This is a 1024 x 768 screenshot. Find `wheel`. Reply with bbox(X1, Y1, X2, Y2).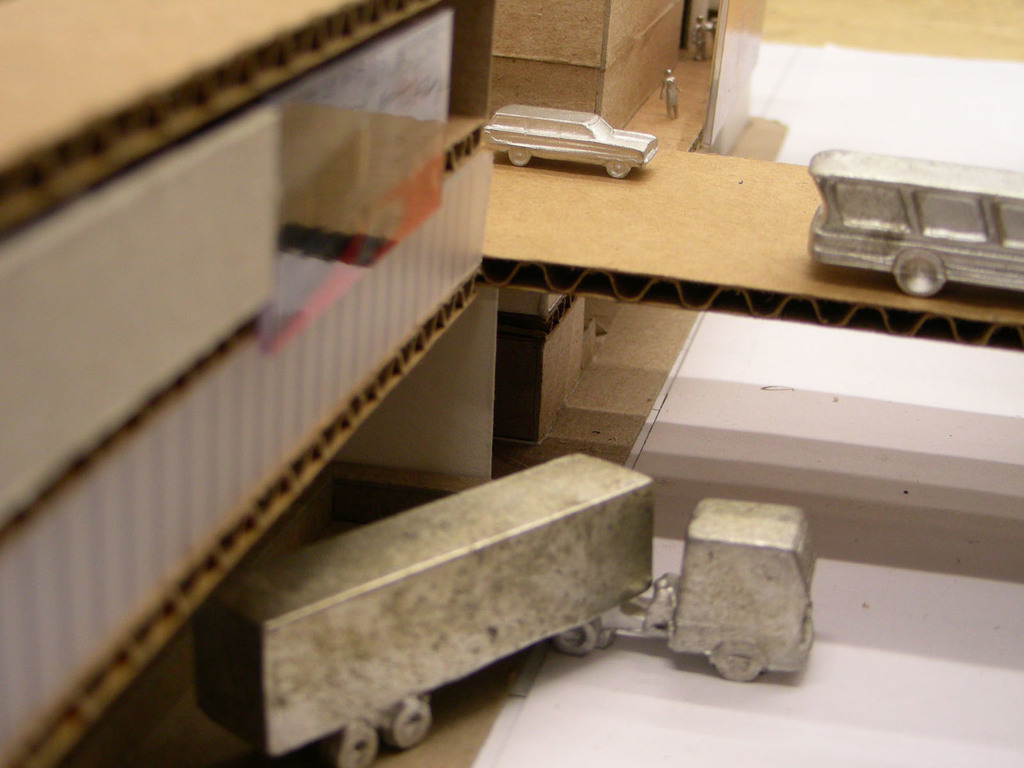
bbox(391, 693, 435, 748).
